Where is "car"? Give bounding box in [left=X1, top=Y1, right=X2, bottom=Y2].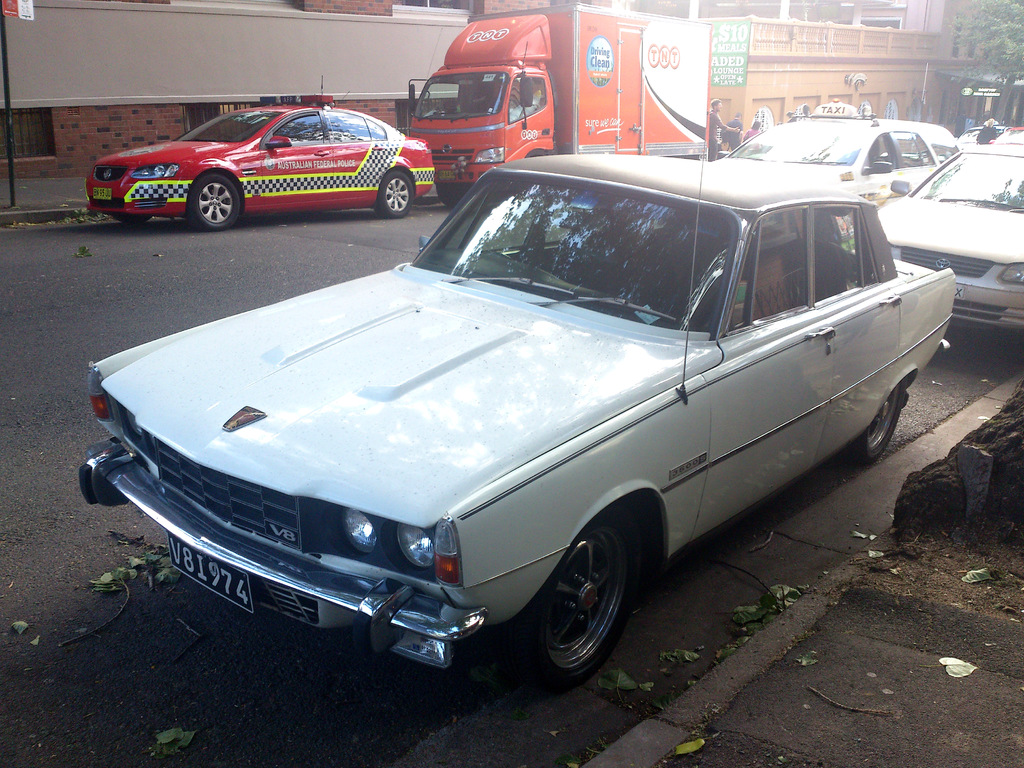
[left=740, top=100, right=958, bottom=208].
